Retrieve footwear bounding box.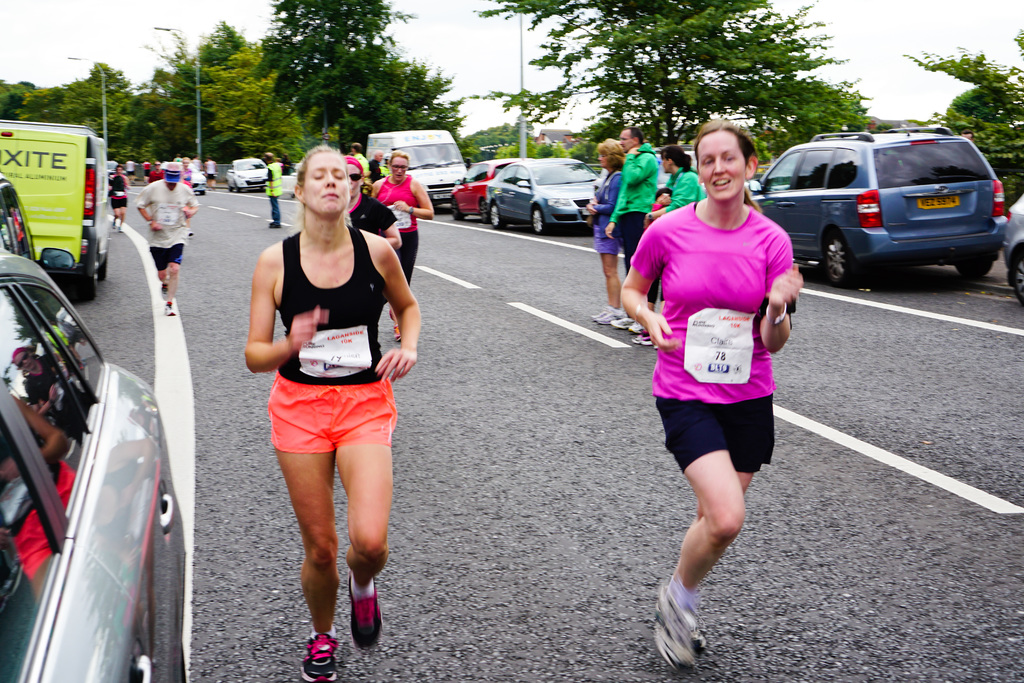
Bounding box: (x1=609, y1=318, x2=628, y2=330).
